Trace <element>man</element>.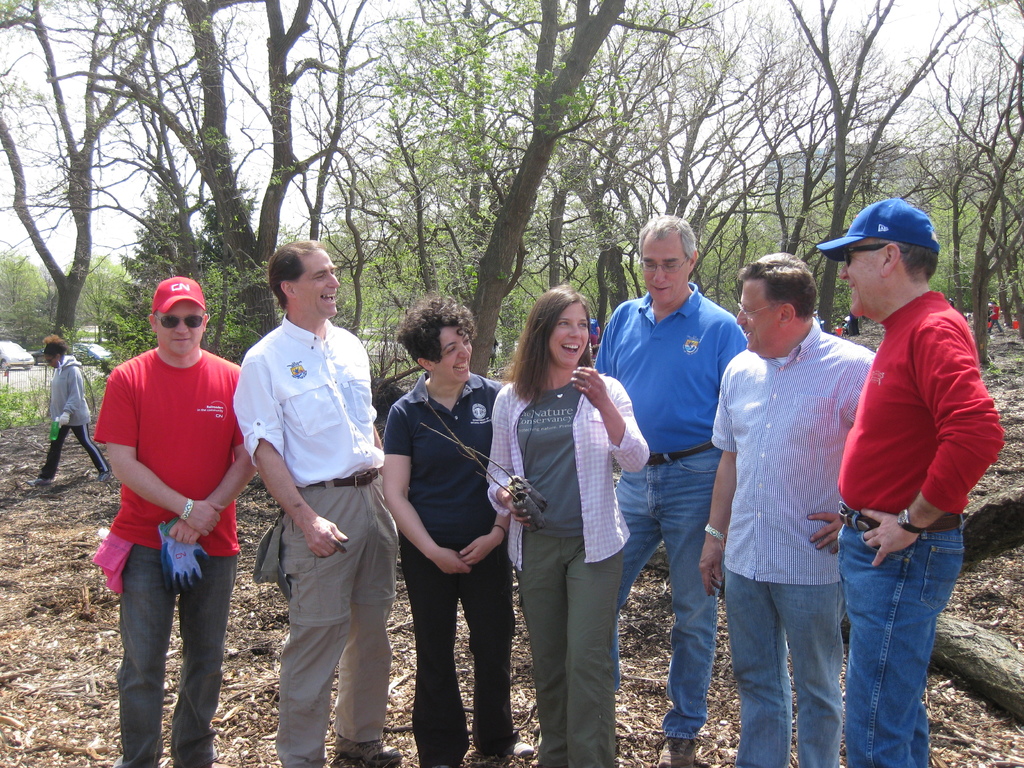
Traced to BBox(699, 253, 875, 767).
